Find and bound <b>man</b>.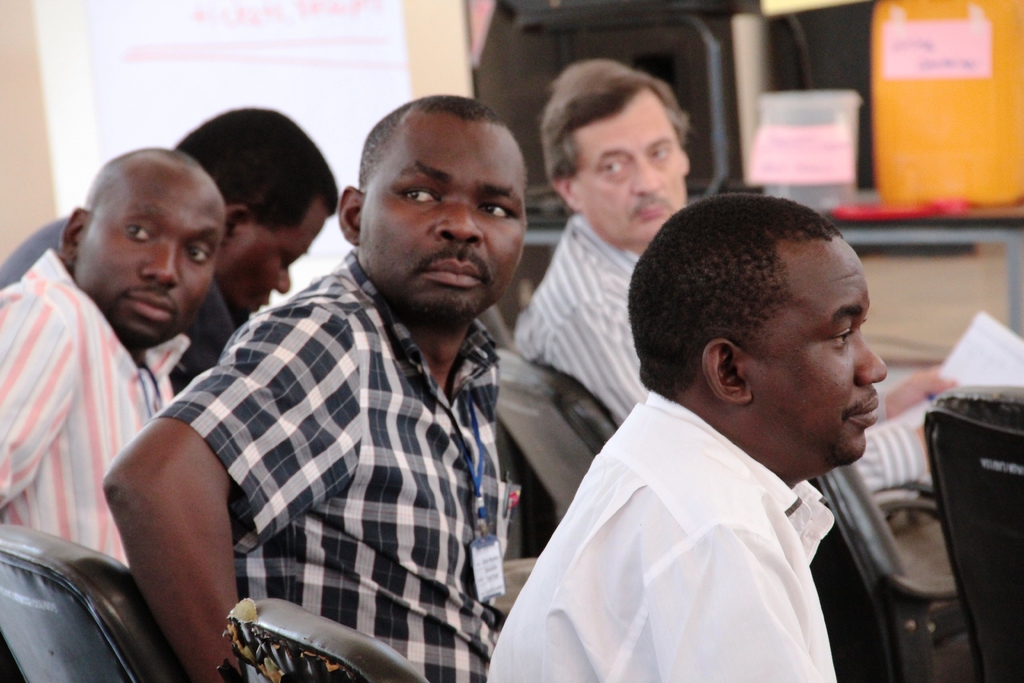
Bound: (484,192,895,682).
